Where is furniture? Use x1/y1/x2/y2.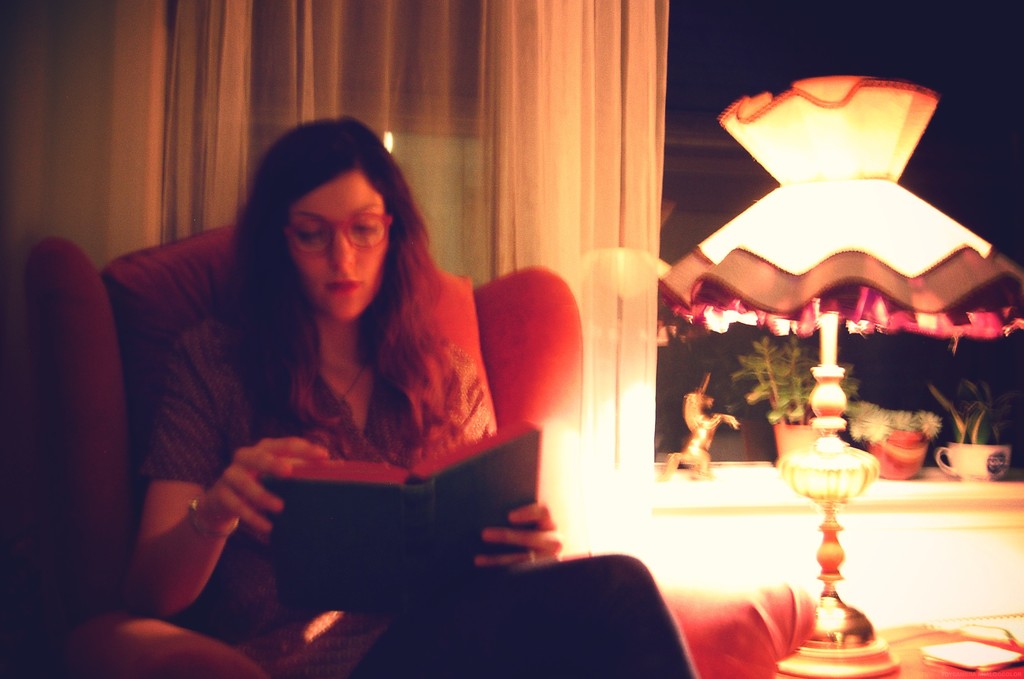
791/614/1023/678.
